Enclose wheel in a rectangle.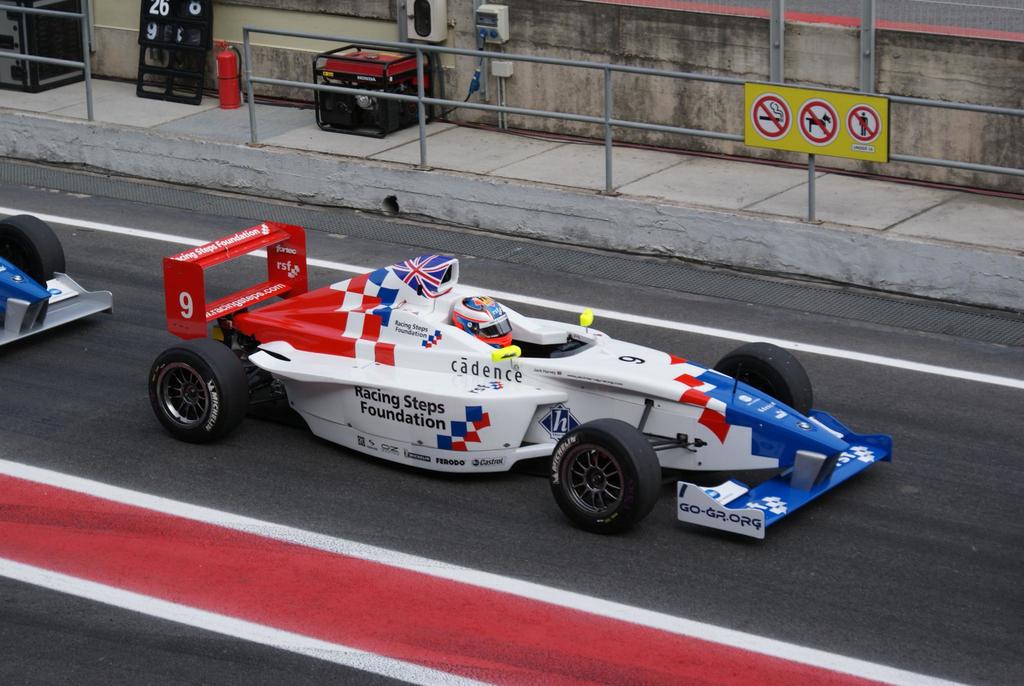
547, 421, 662, 535.
